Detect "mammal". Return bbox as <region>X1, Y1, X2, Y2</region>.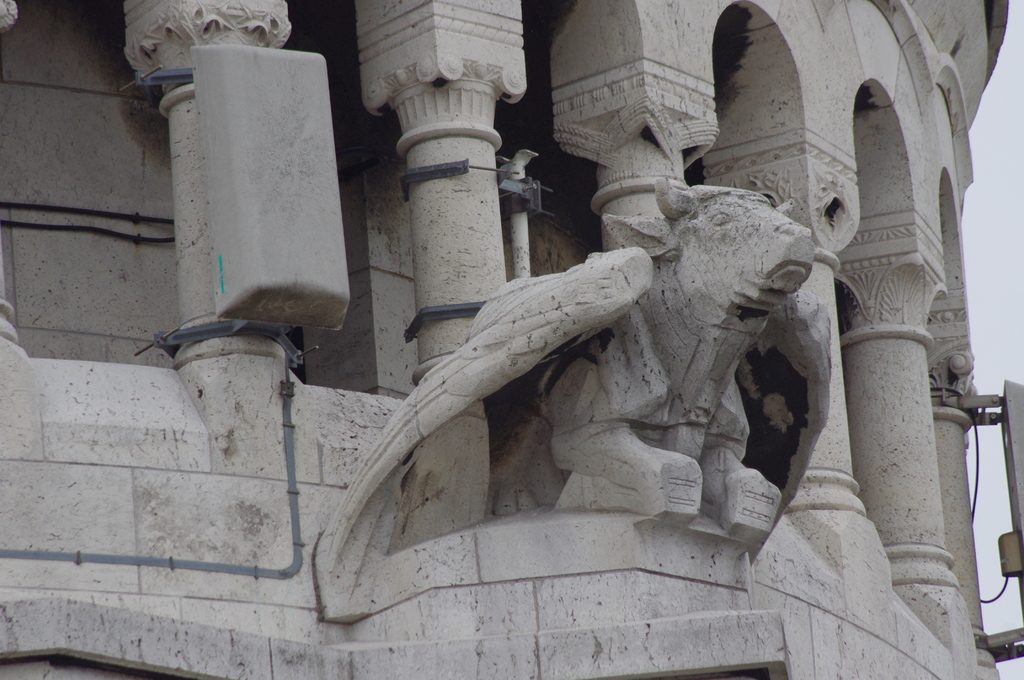
<region>525, 175, 811, 546</region>.
